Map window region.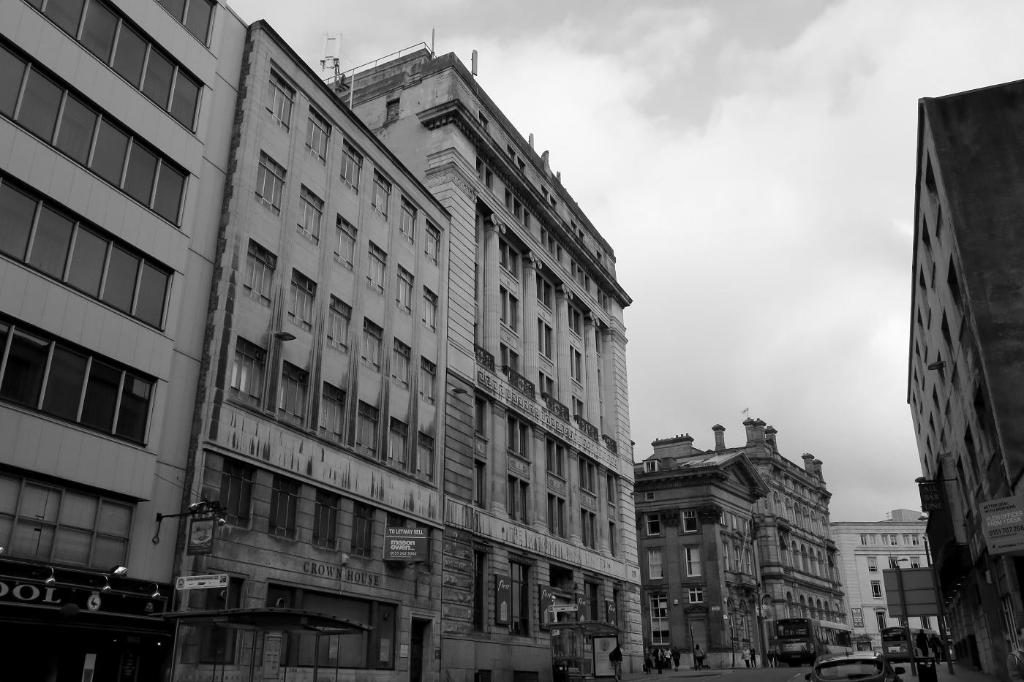
Mapped to 539:311:556:363.
